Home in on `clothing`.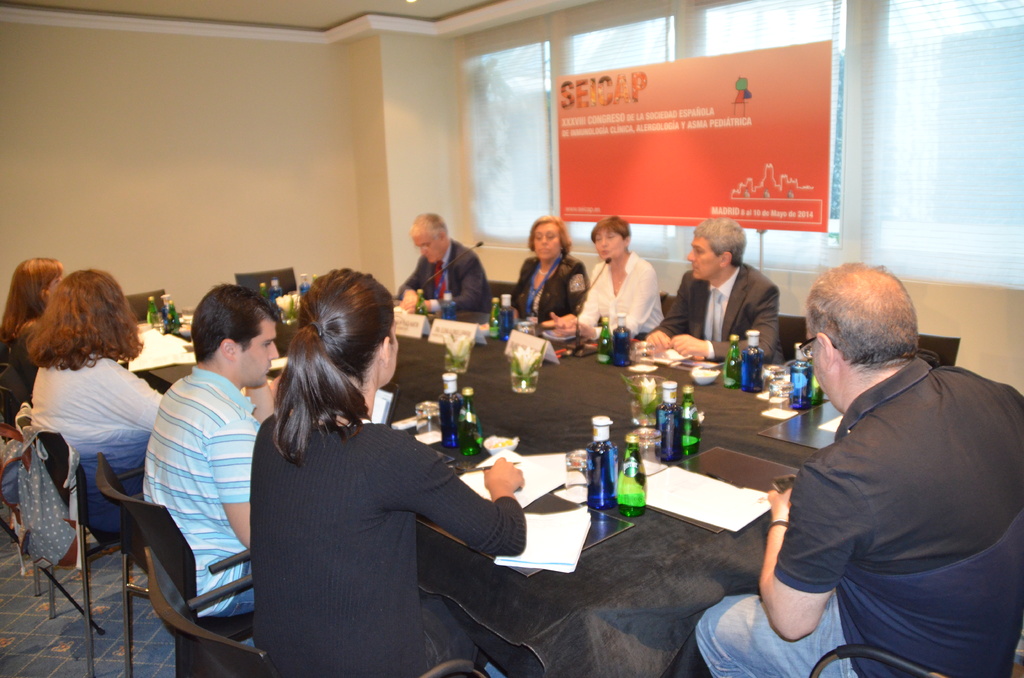
Homed in at select_region(0, 442, 132, 579).
